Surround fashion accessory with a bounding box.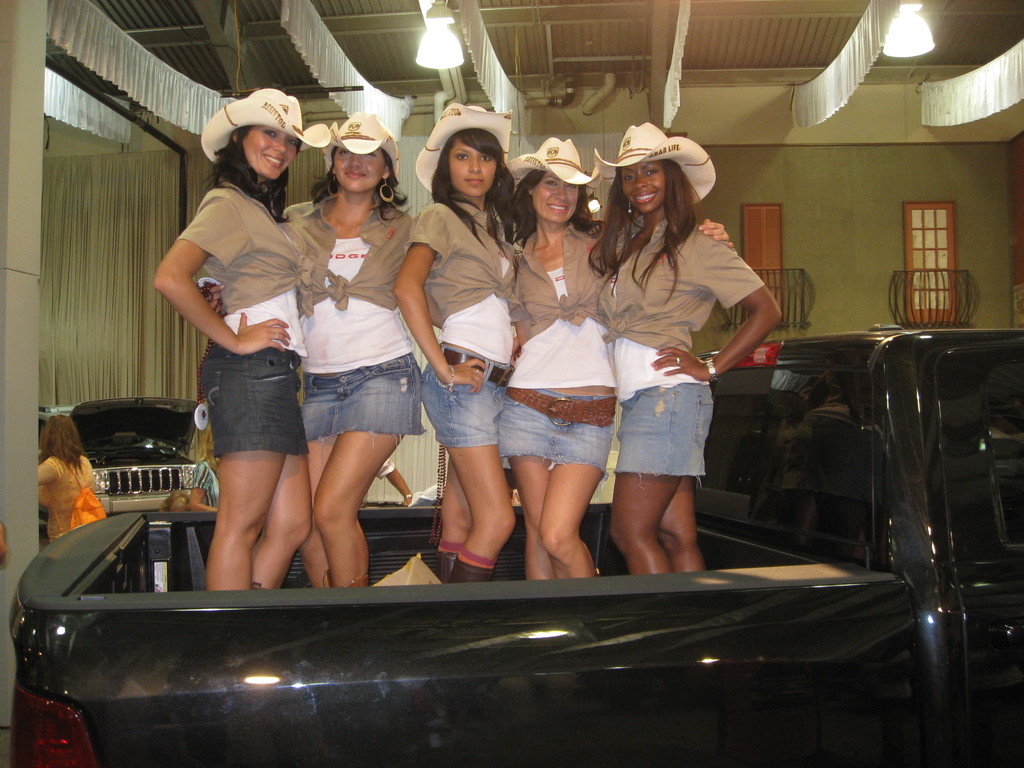
box(317, 109, 409, 192).
